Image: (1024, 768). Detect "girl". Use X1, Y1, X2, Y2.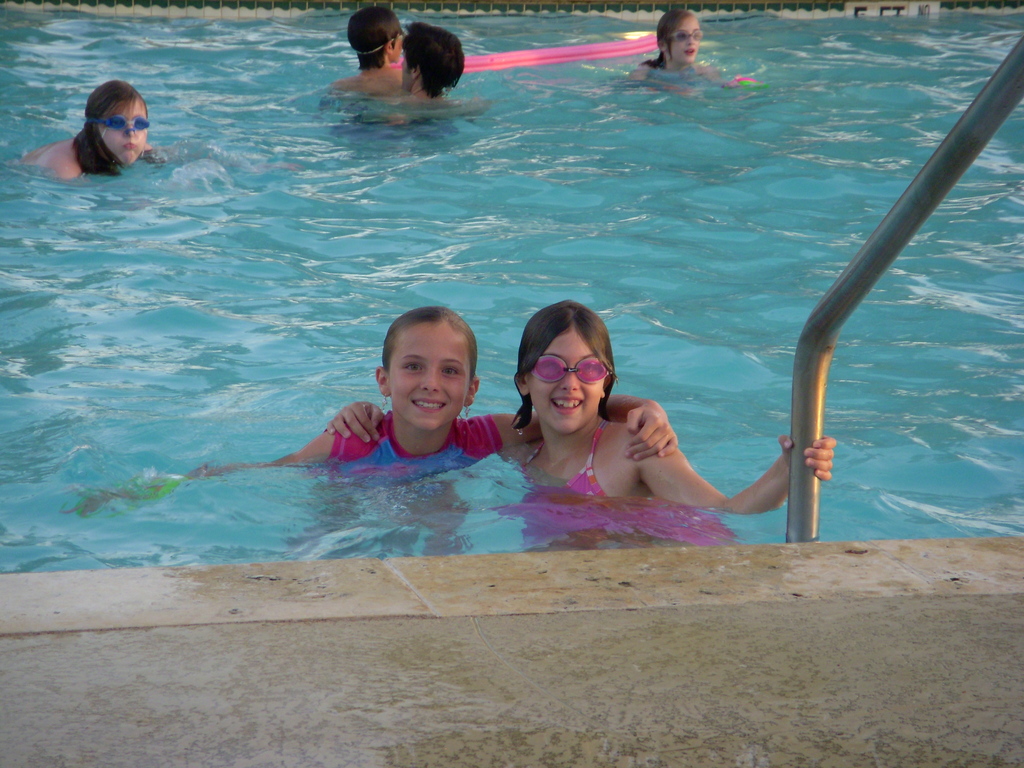
328, 298, 838, 516.
